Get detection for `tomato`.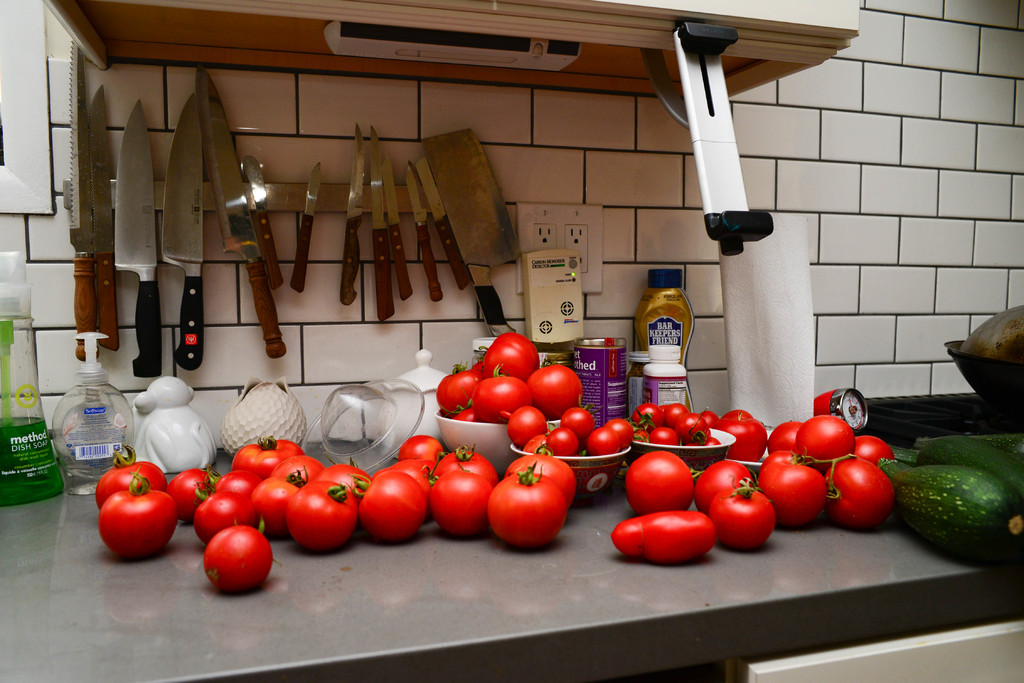
Detection: box(797, 415, 854, 467).
